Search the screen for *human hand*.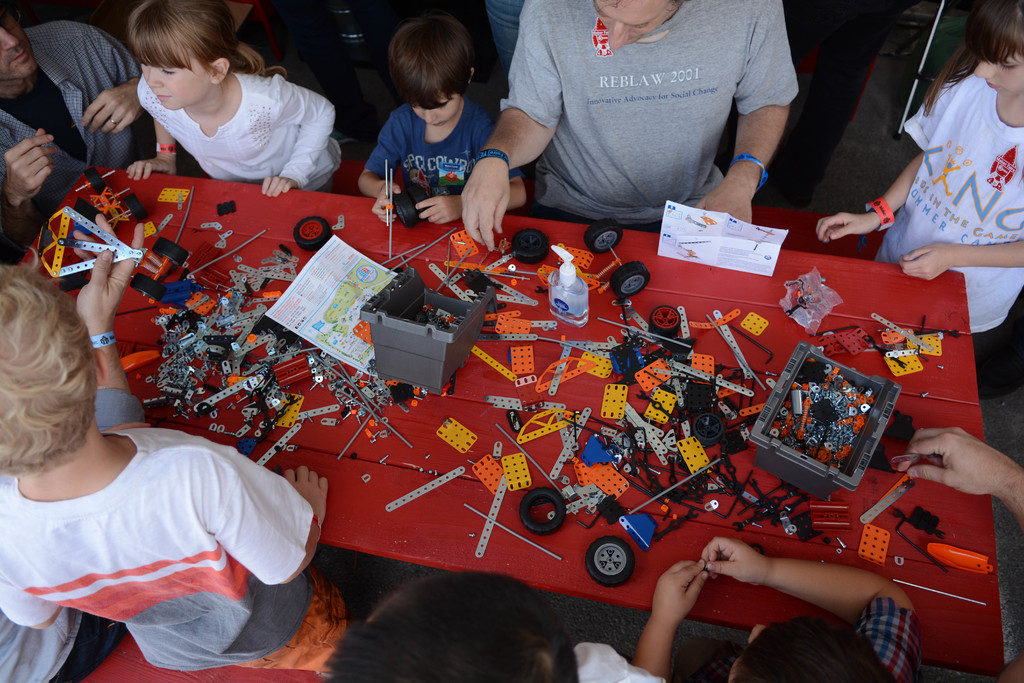
Found at 77,83,134,138.
